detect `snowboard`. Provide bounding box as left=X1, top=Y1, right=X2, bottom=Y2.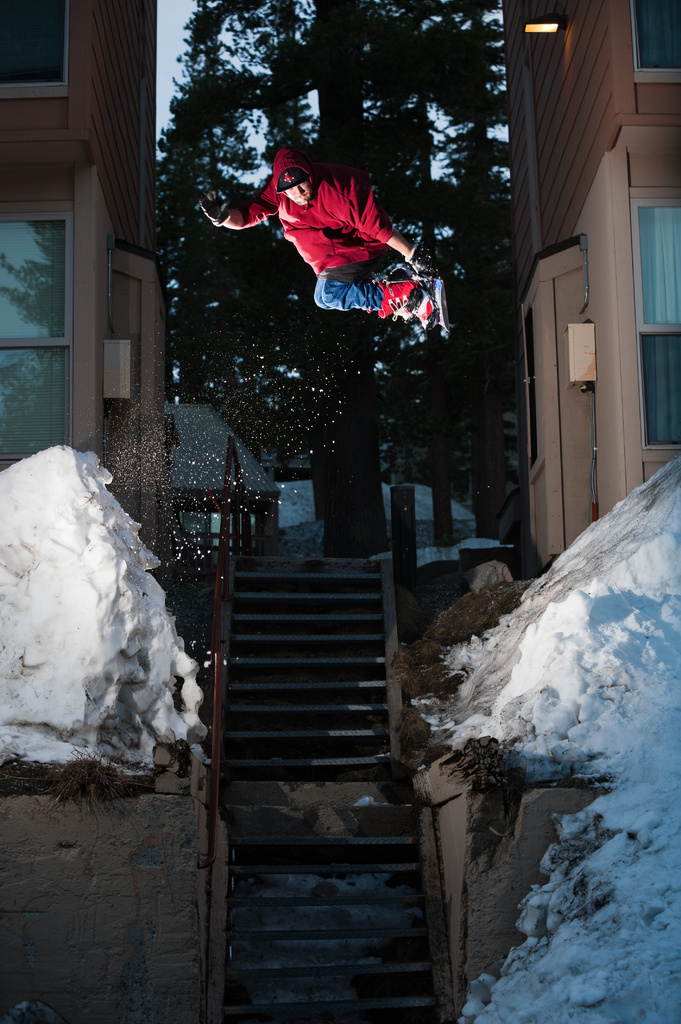
left=429, top=225, right=448, bottom=337.
